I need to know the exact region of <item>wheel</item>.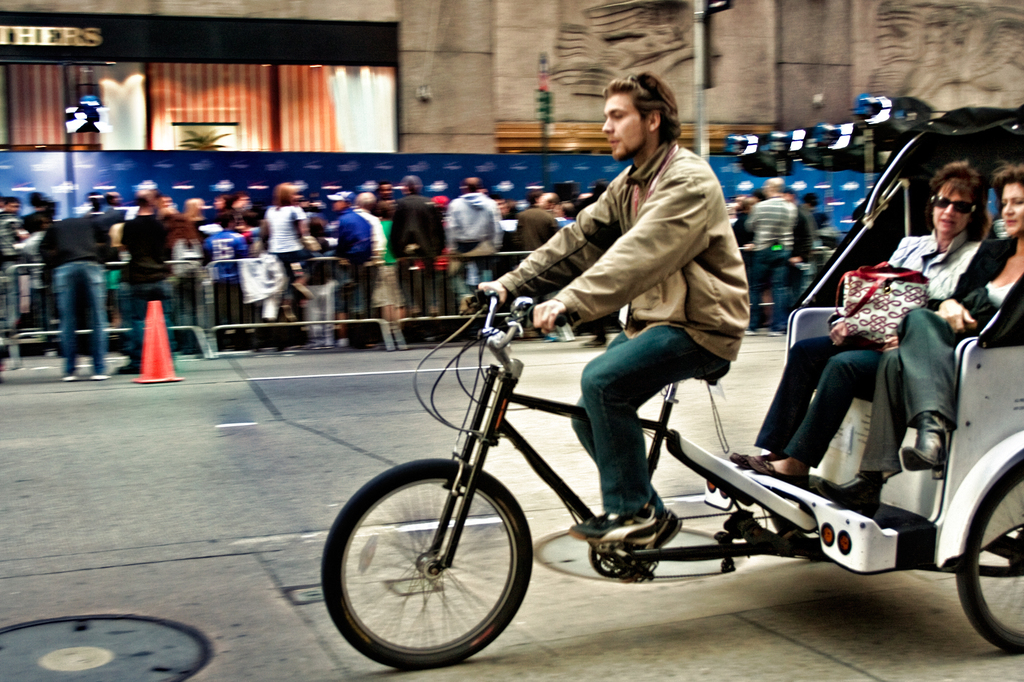
Region: crop(957, 459, 1023, 663).
